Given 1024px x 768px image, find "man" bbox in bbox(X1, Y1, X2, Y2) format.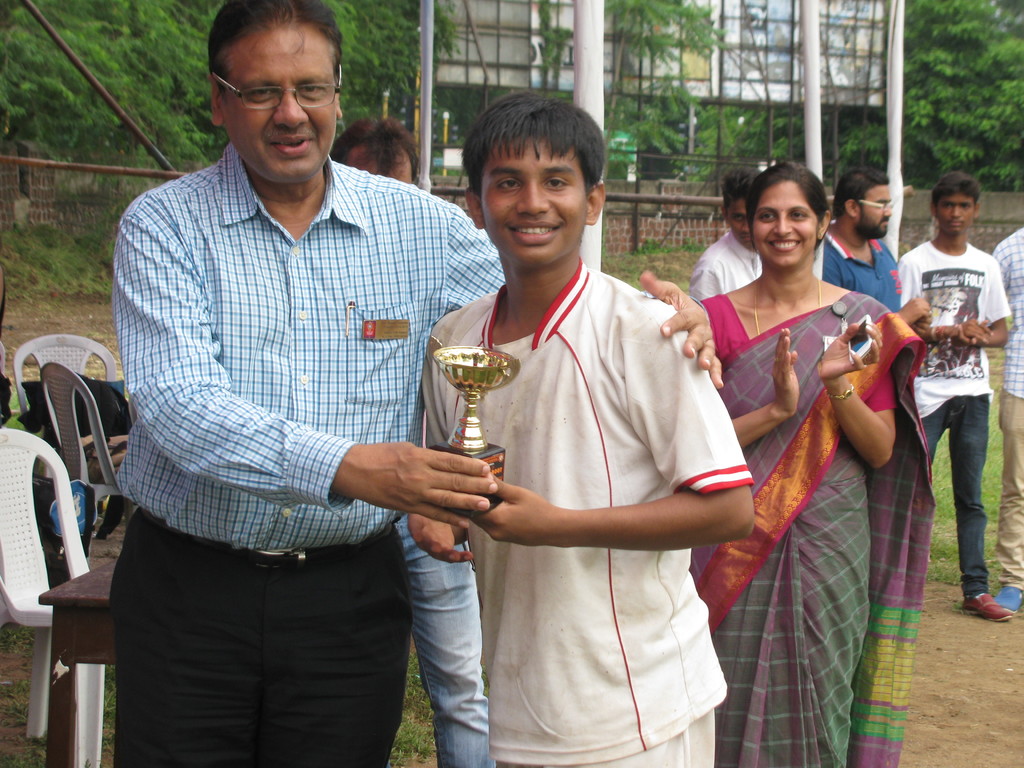
bbox(886, 176, 1007, 626).
